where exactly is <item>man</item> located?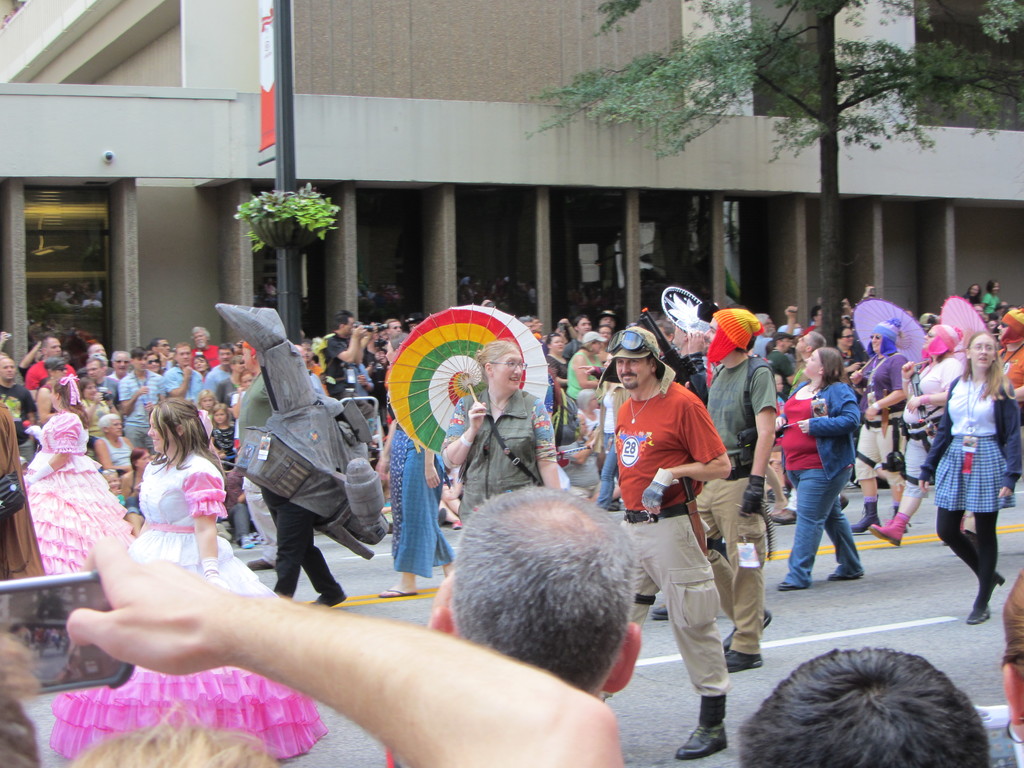
Its bounding box is (701,307,774,671).
